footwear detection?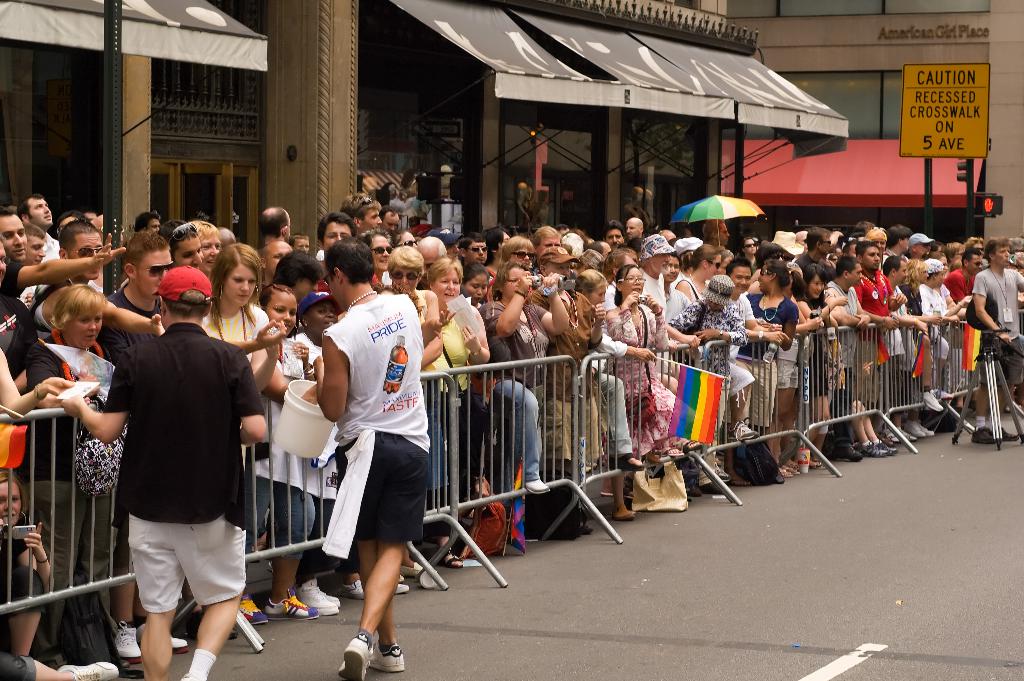
left=877, top=436, right=892, bottom=455
